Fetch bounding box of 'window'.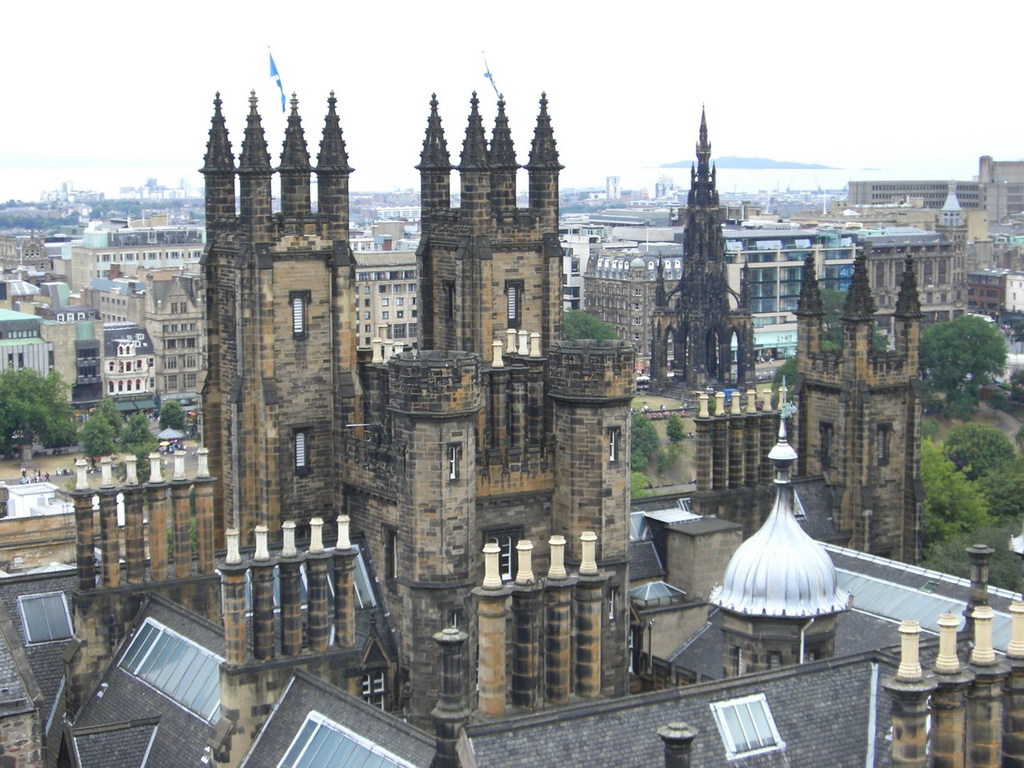
Bbox: left=358, top=676, right=370, bottom=694.
